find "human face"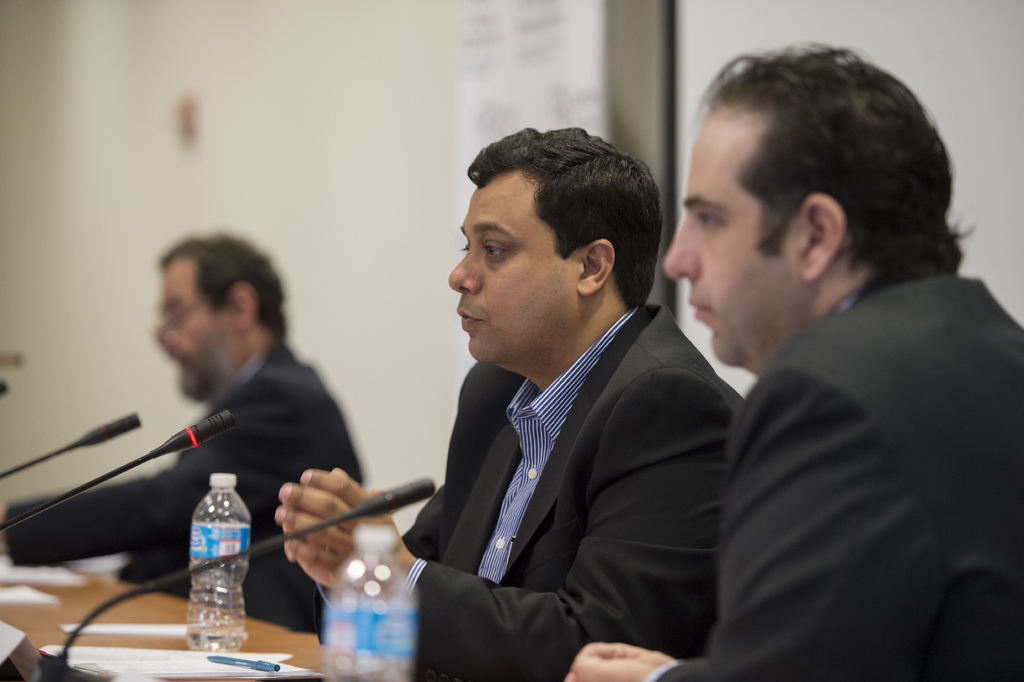
bbox(154, 269, 241, 397)
